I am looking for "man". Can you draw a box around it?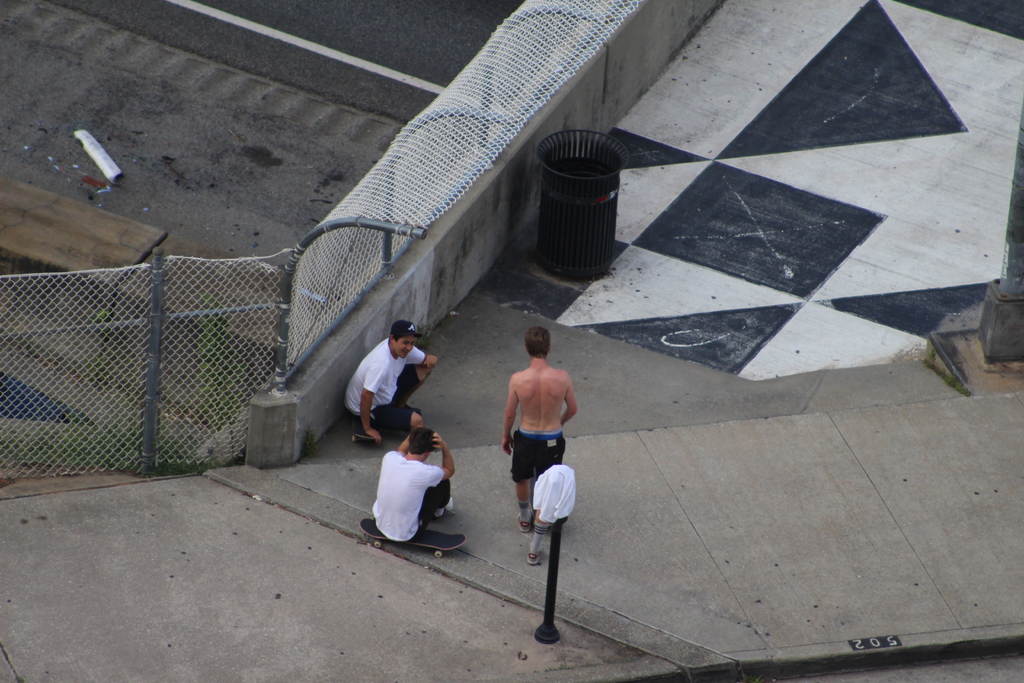
Sure, the bounding box is [502, 323, 578, 563].
